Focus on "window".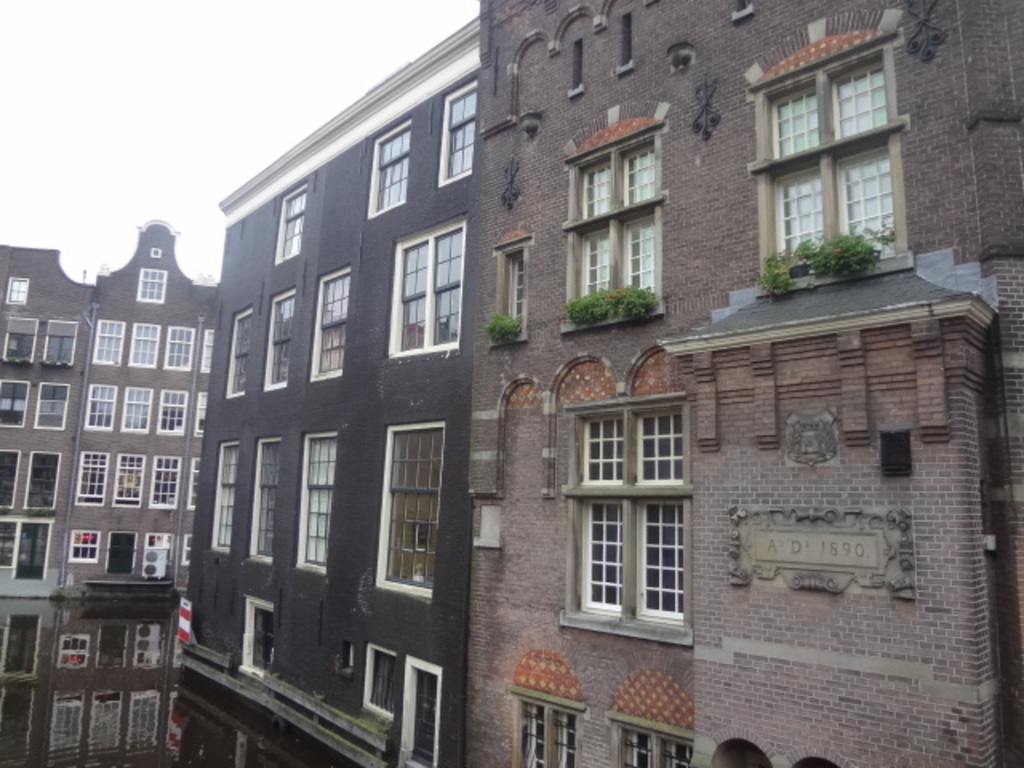
Focused at crop(210, 440, 232, 565).
